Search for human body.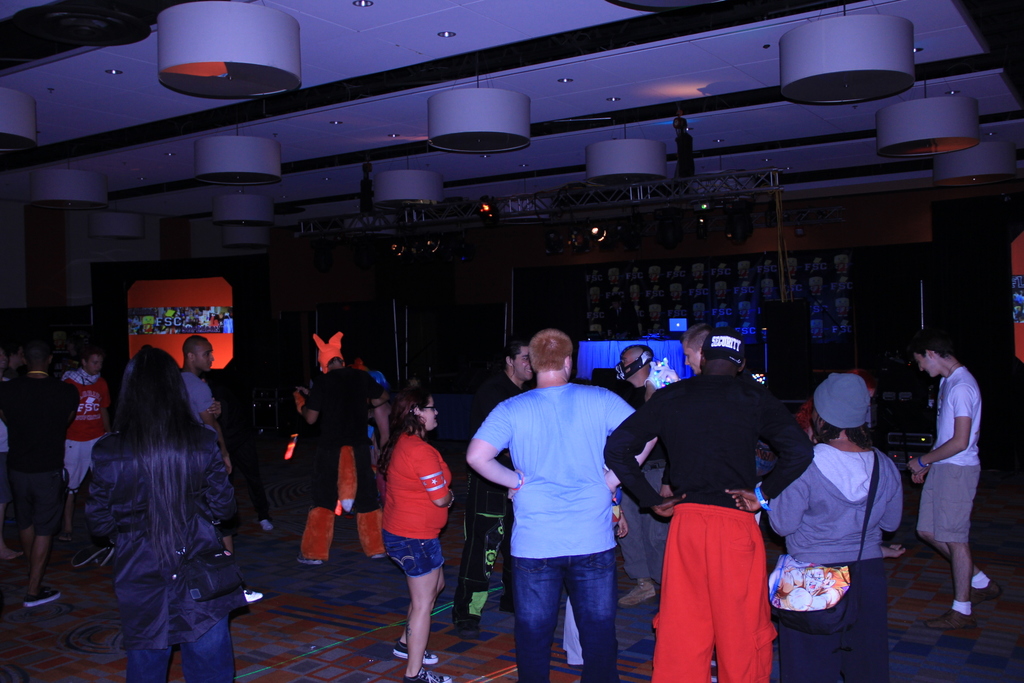
Found at box=[292, 368, 388, 569].
